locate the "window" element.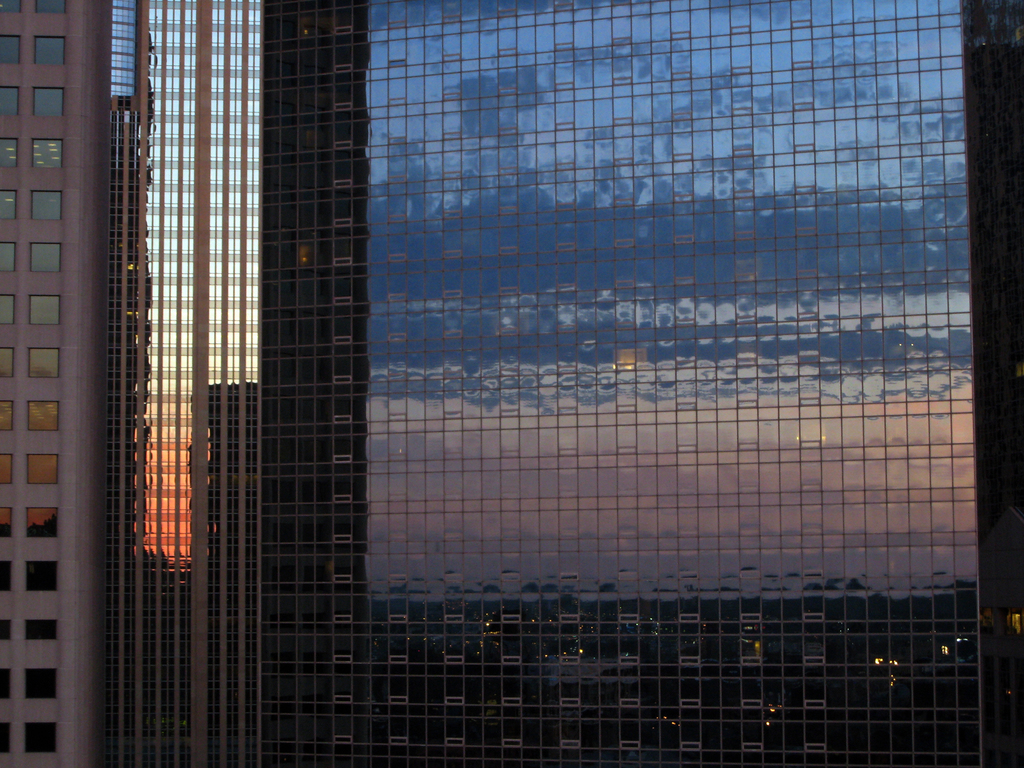
Element bbox: 27/345/59/377.
